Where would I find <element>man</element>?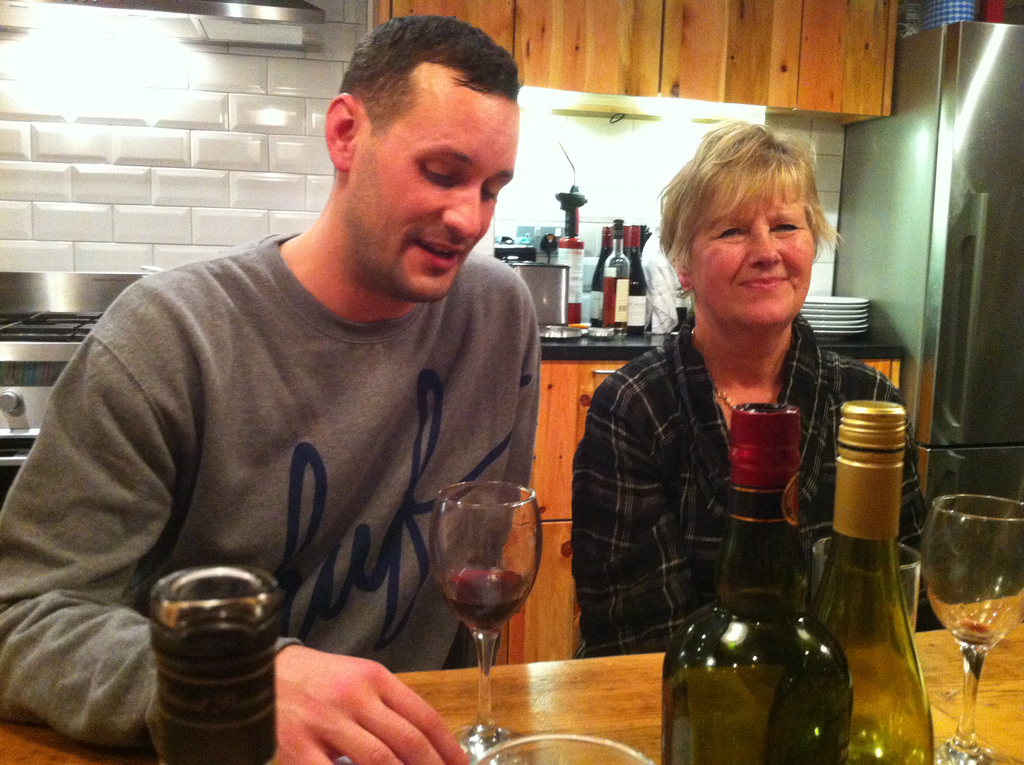
At (left=28, top=53, right=636, bottom=746).
